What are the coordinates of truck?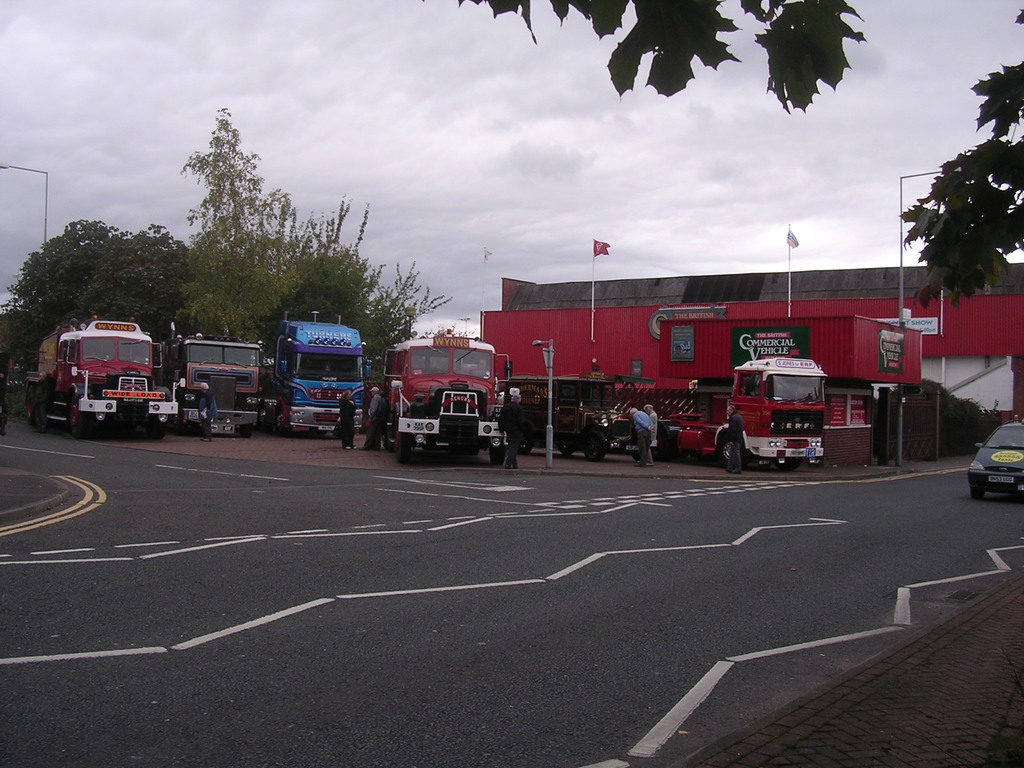
[x1=380, y1=342, x2=505, y2=461].
